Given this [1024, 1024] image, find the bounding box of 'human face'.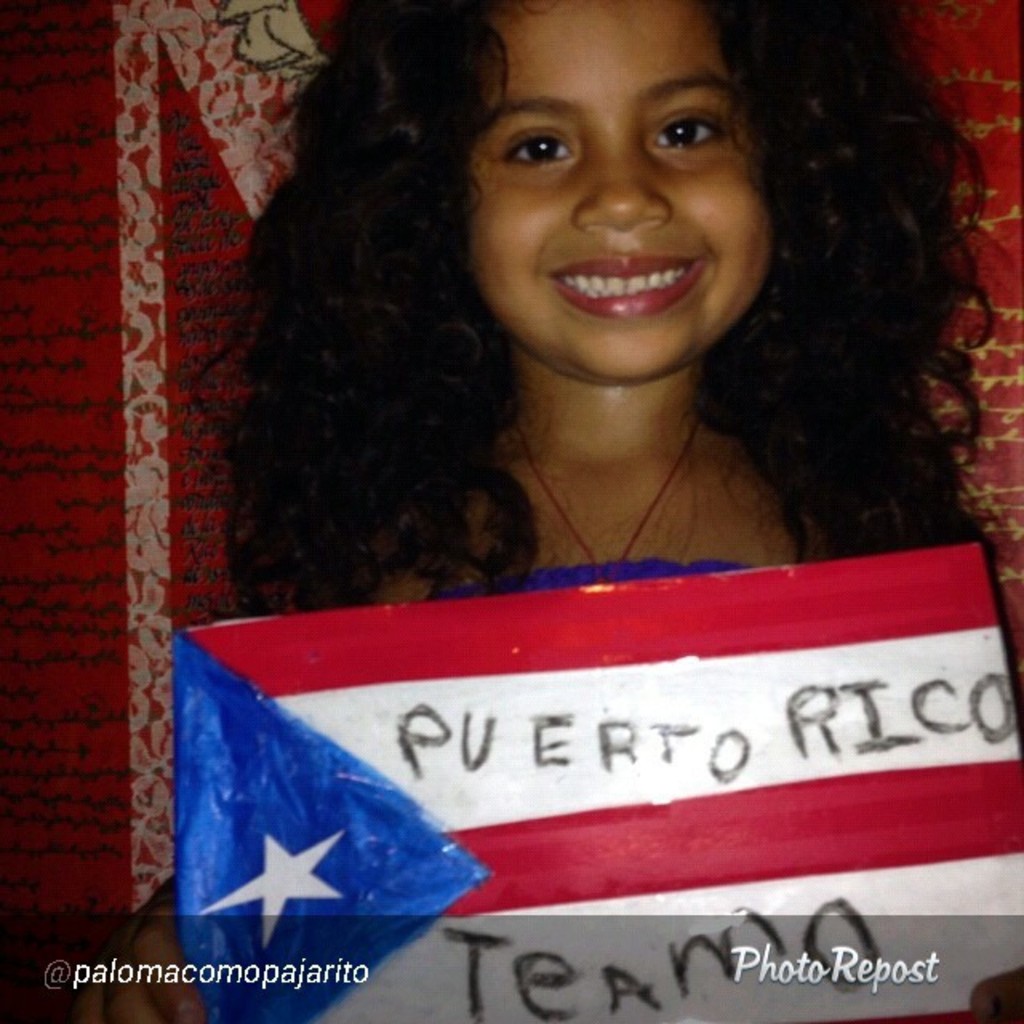
[467, 0, 771, 379].
